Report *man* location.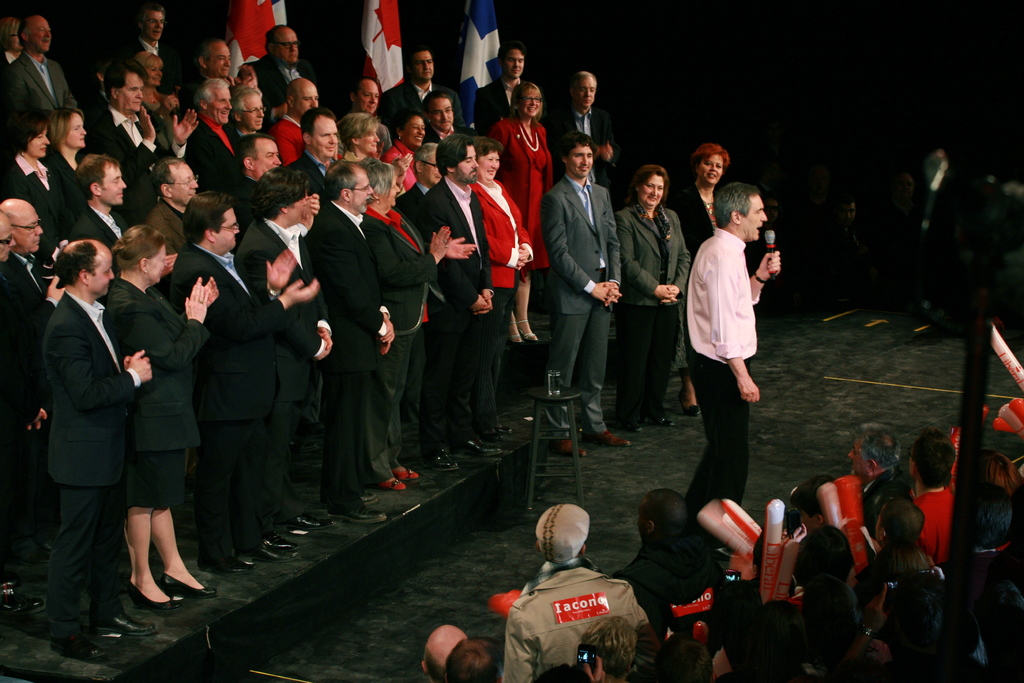
Report: box=[86, 60, 198, 187].
